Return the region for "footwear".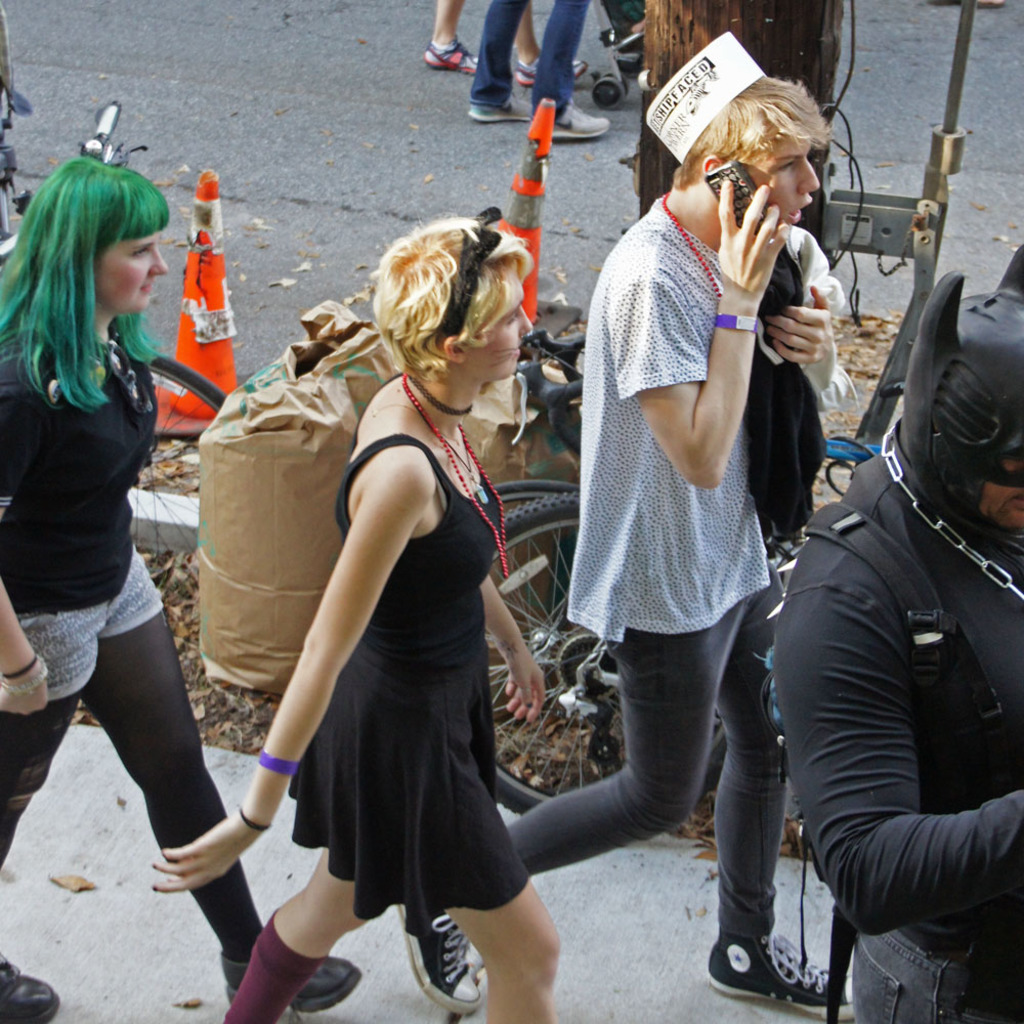
<bbox>0, 953, 65, 1023</bbox>.
